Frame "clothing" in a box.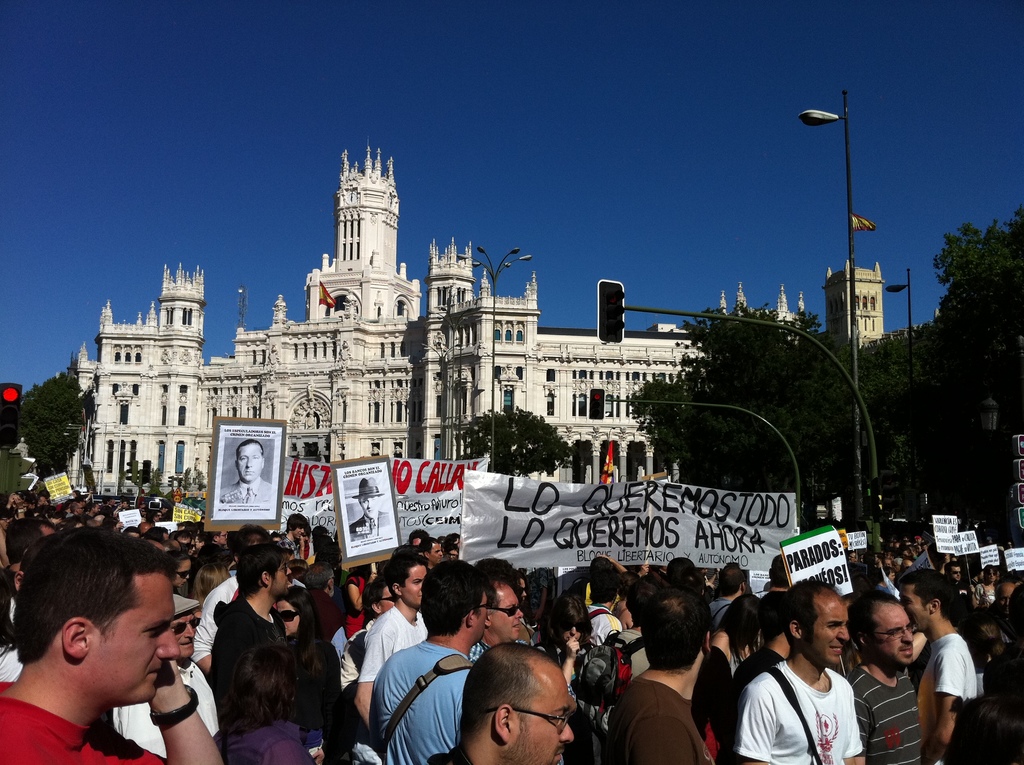
<bbox>610, 629, 653, 685</bbox>.
